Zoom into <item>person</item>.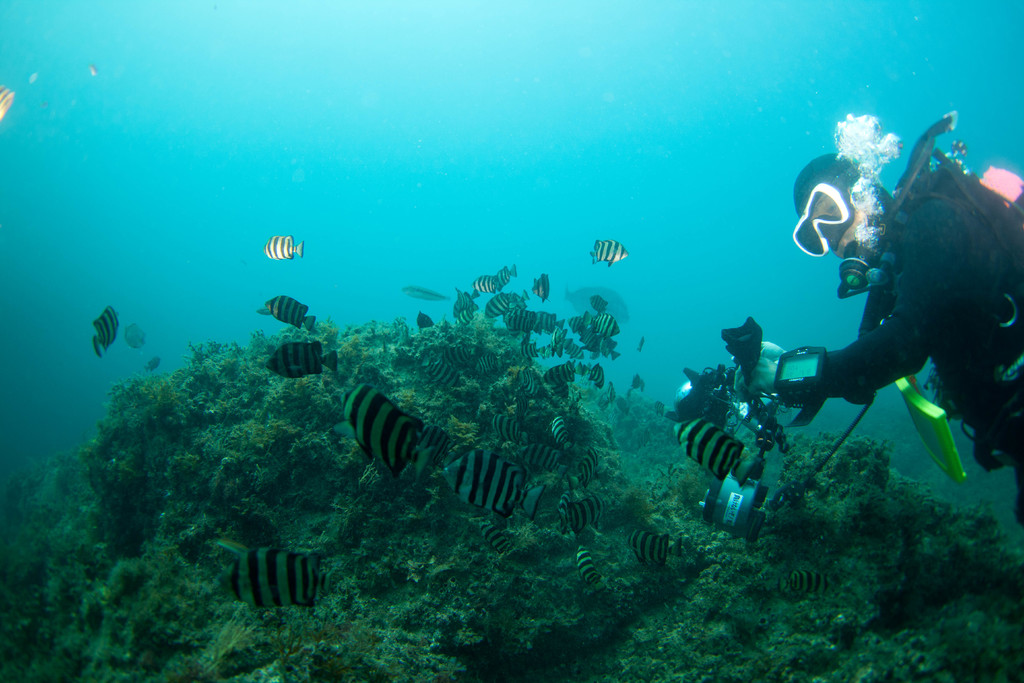
Zoom target: {"left": 730, "top": 108, "right": 1023, "bottom": 536}.
